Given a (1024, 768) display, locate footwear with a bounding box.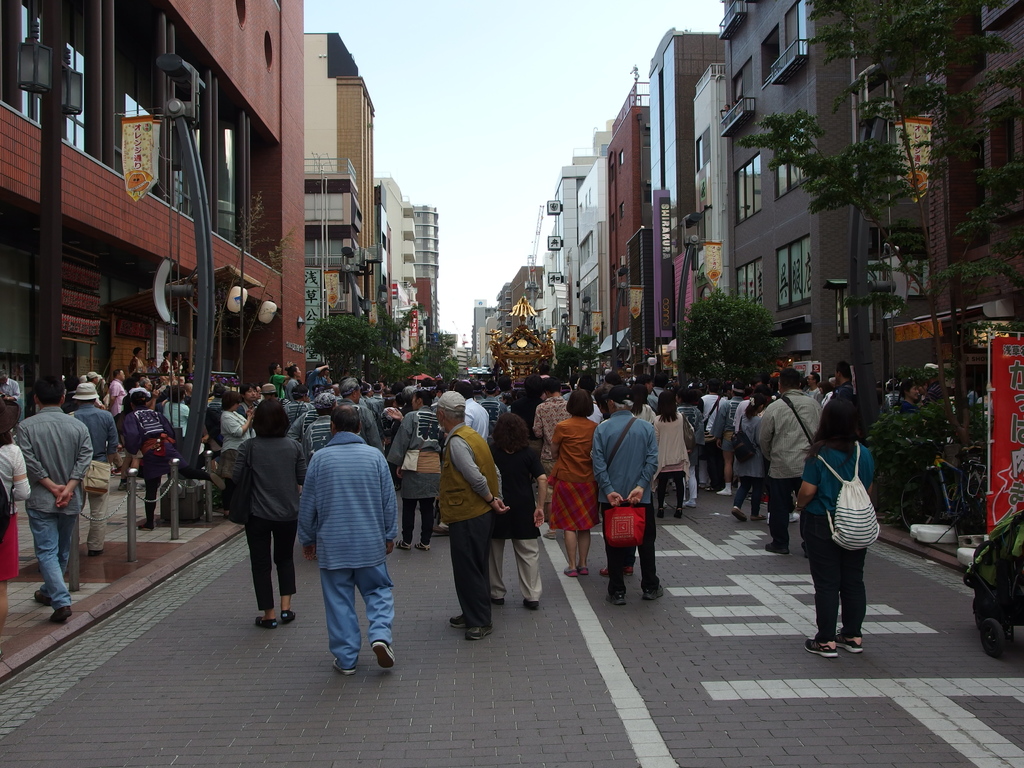
Located: x1=749 y1=516 x2=767 y2=521.
